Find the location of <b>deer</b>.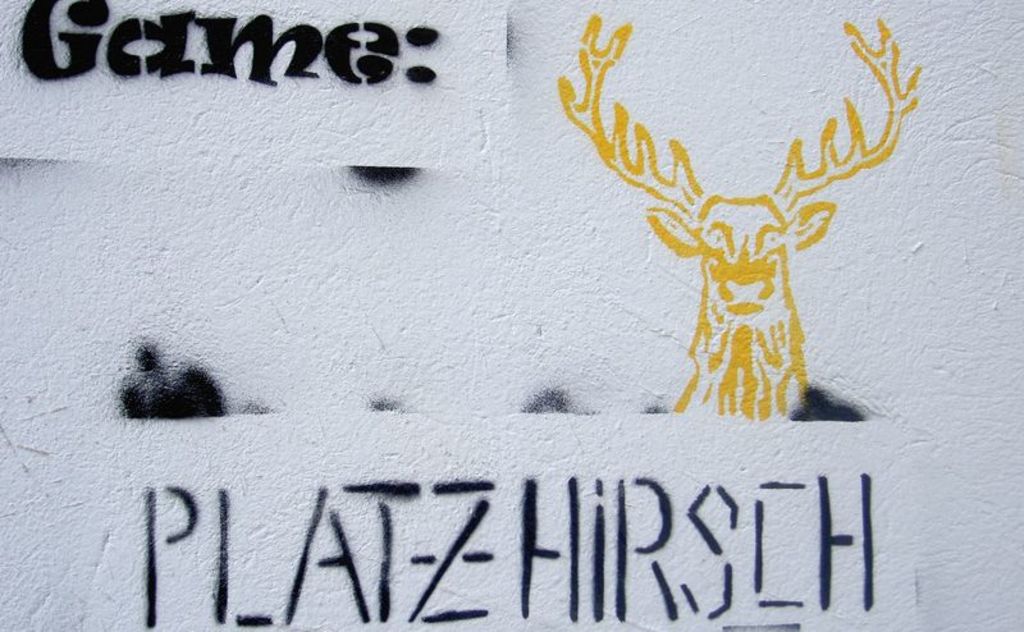
Location: crop(559, 15, 920, 422).
